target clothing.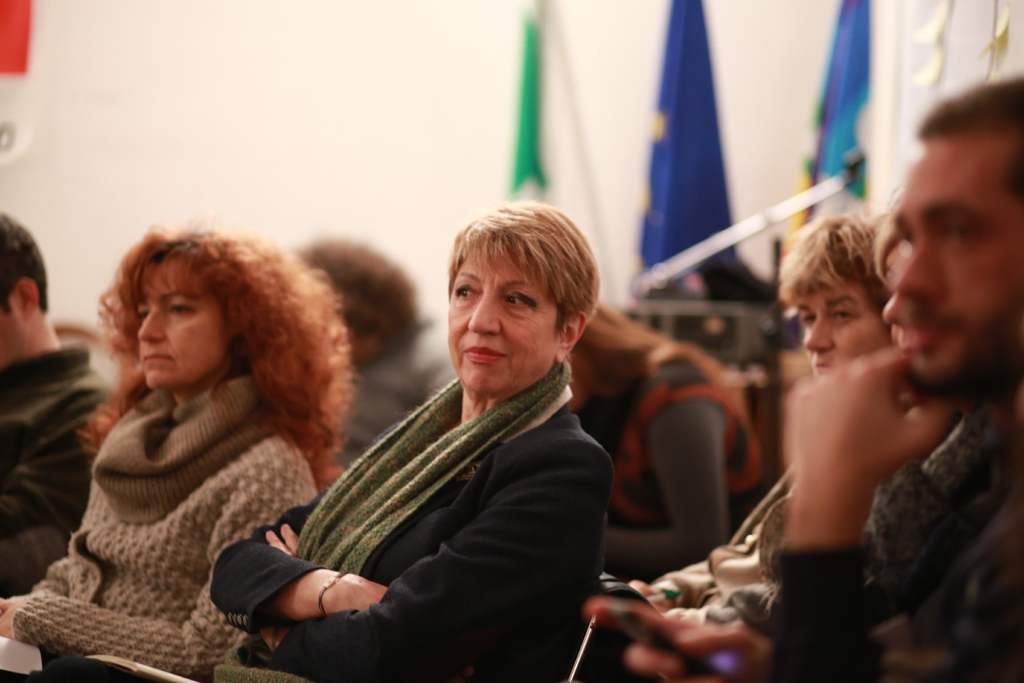
Target region: 605,339,769,605.
